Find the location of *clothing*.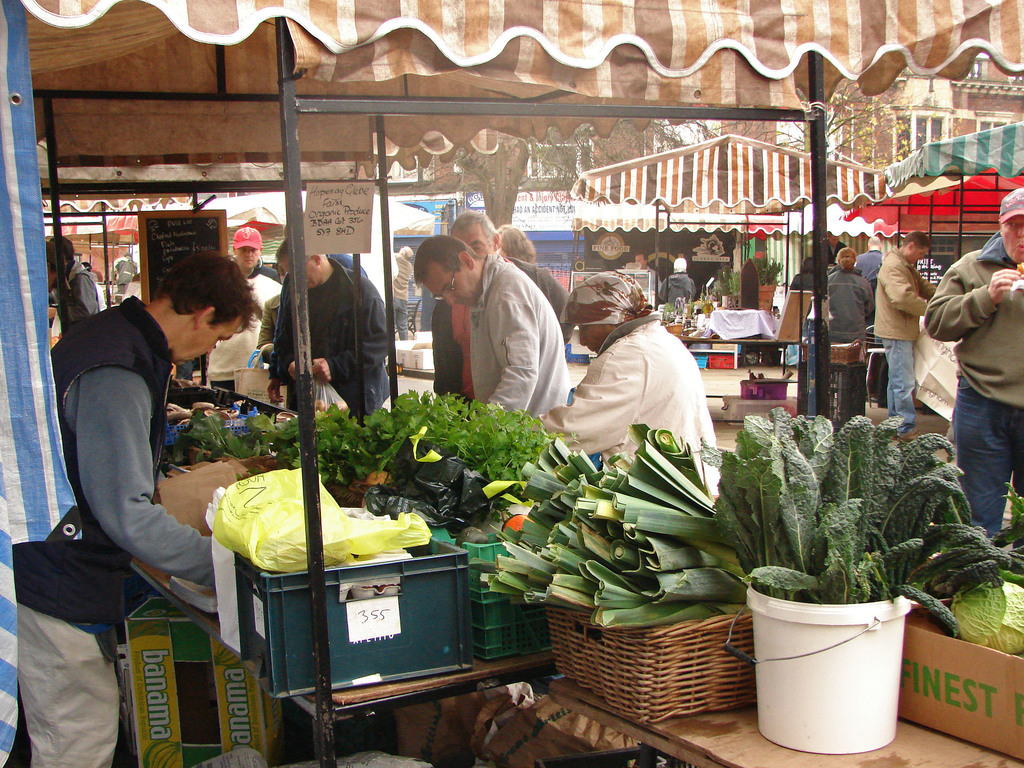
Location: box(112, 253, 137, 289).
